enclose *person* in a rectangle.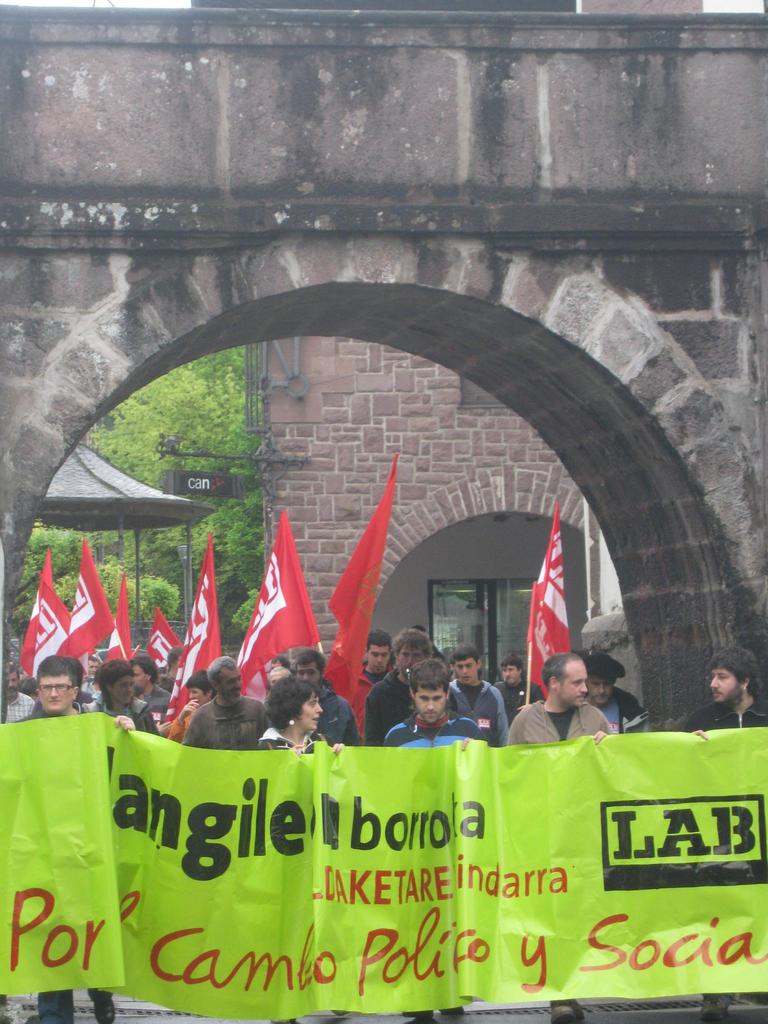
left=383, top=660, right=495, bottom=752.
